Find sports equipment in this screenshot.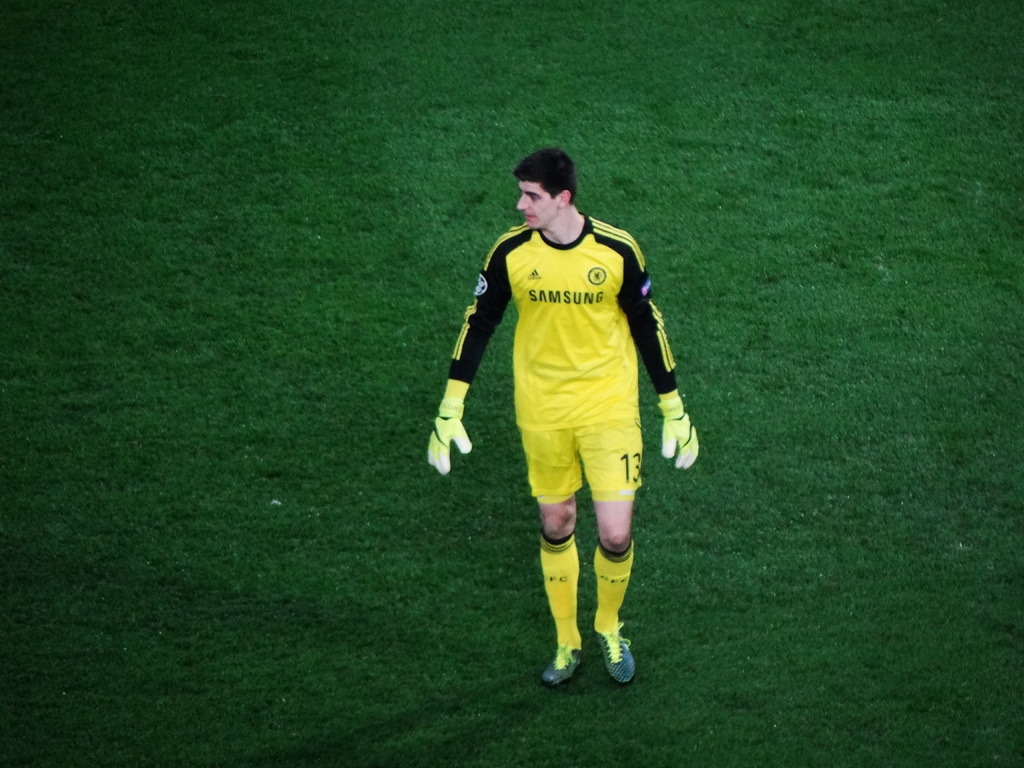
The bounding box for sports equipment is box=[426, 404, 474, 479].
